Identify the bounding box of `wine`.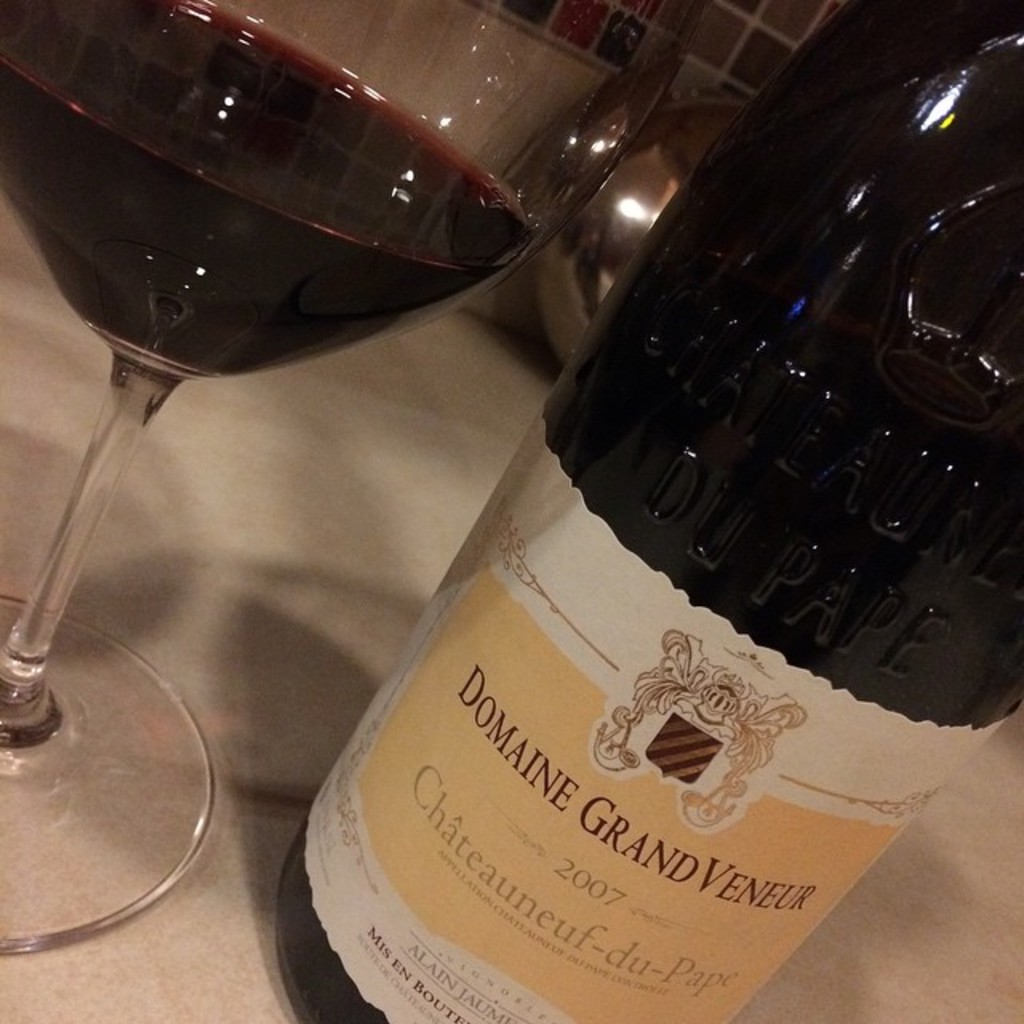
<region>0, 0, 550, 371</region>.
